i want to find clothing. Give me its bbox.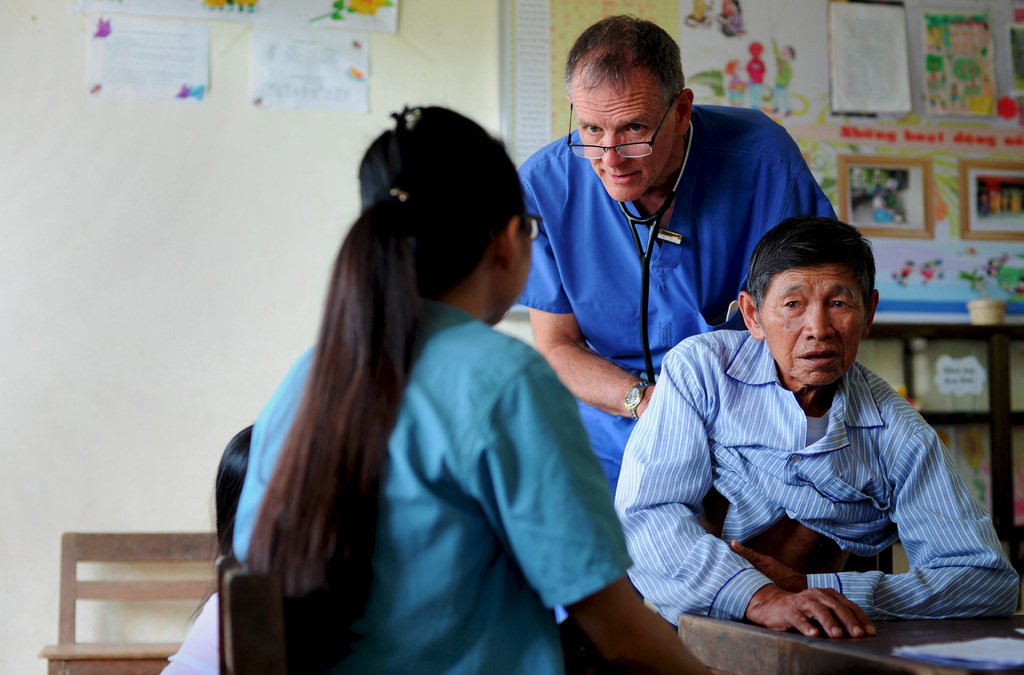
rect(625, 298, 1003, 647).
